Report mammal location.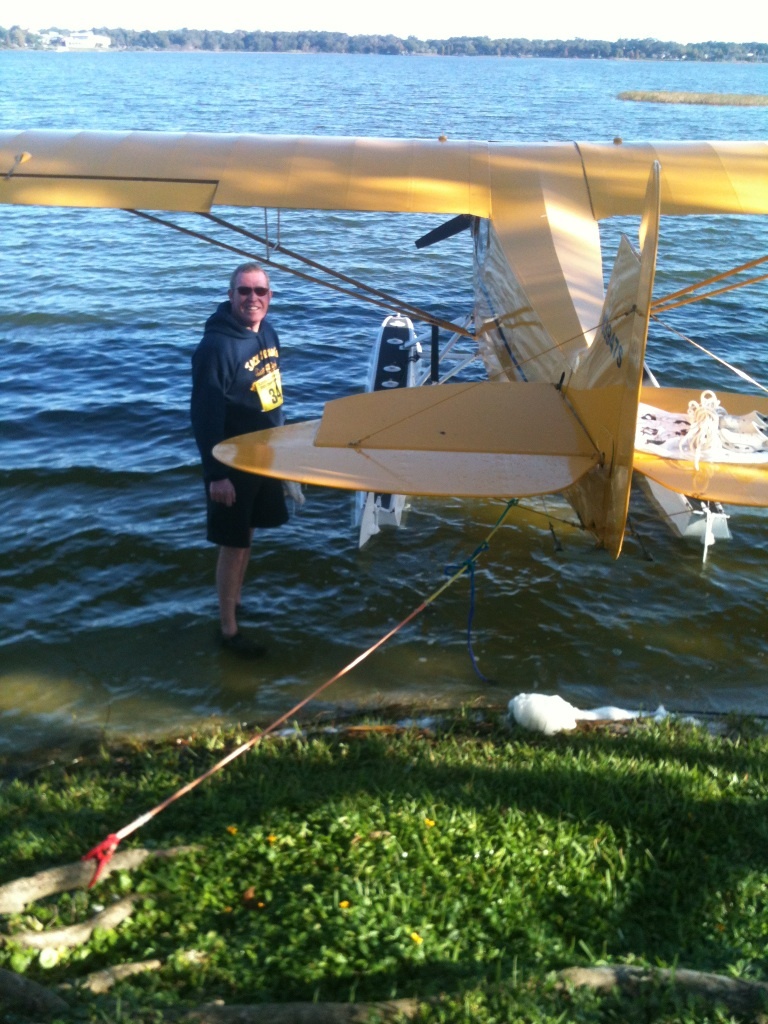
Report: (190,264,280,654).
